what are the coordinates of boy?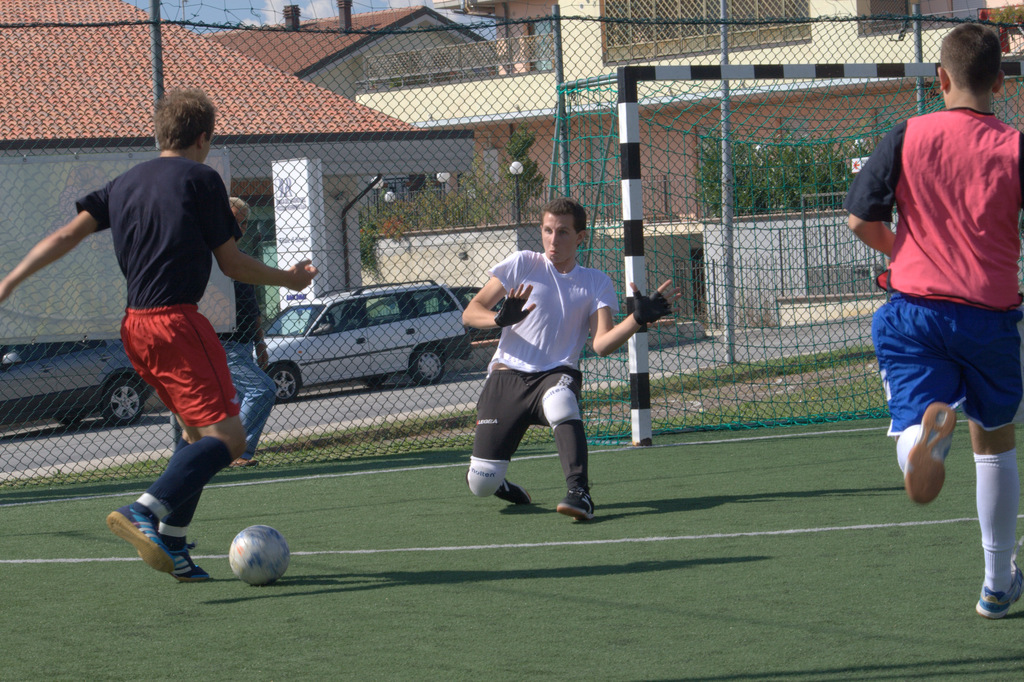
pyautogui.locateOnScreen(0, 88, 326, 582).
